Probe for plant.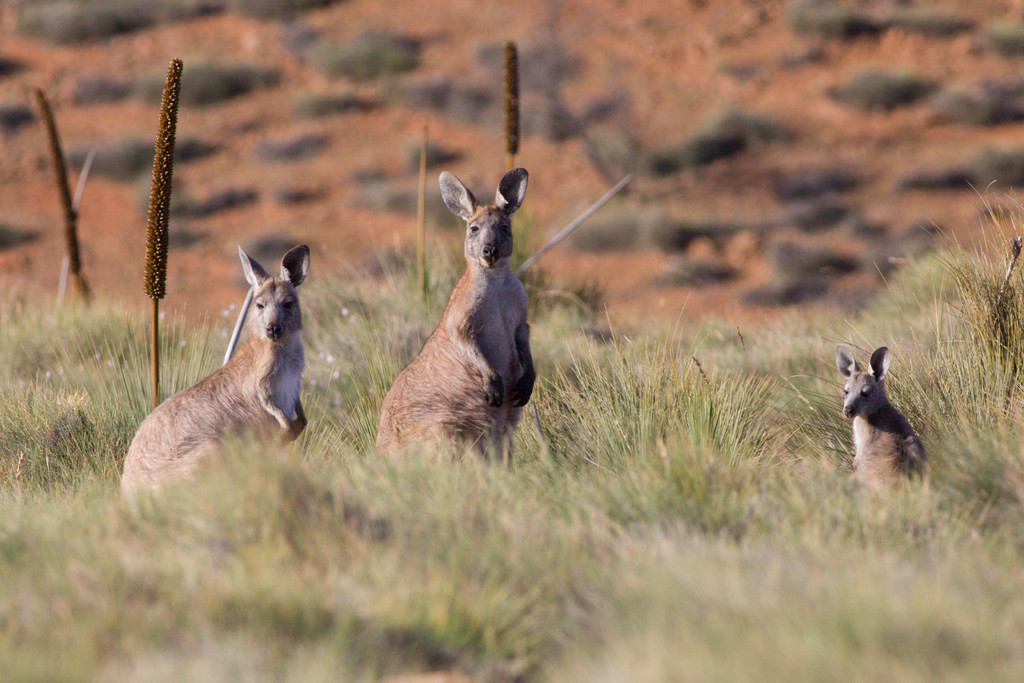
Probe result: 904, 149, 1023, 199.
